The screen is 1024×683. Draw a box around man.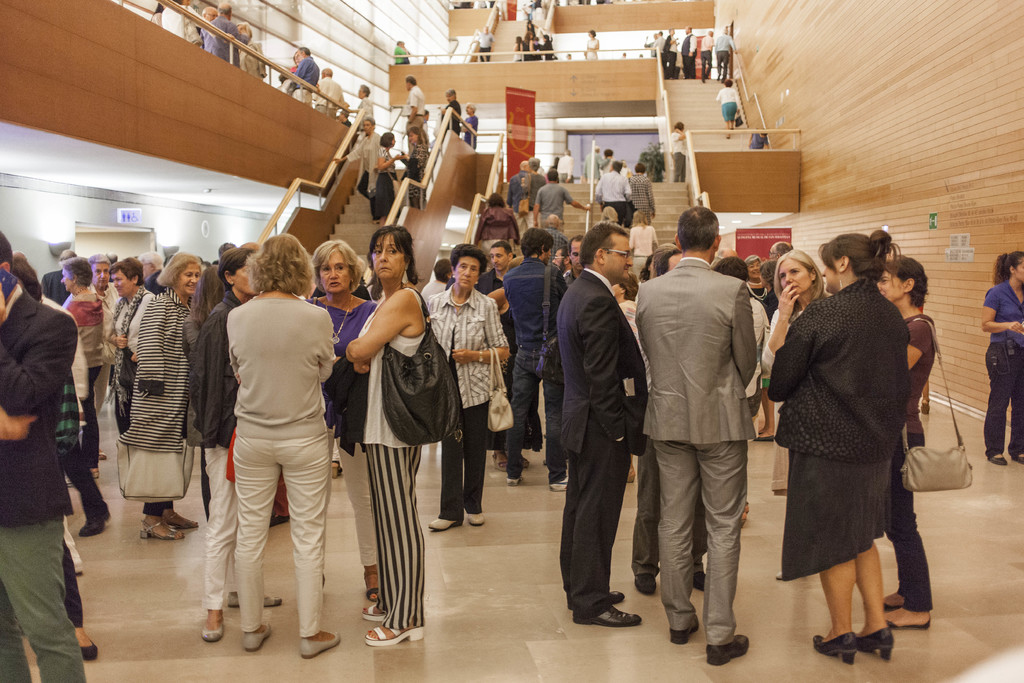
crop(474, 26, 495, 62).
